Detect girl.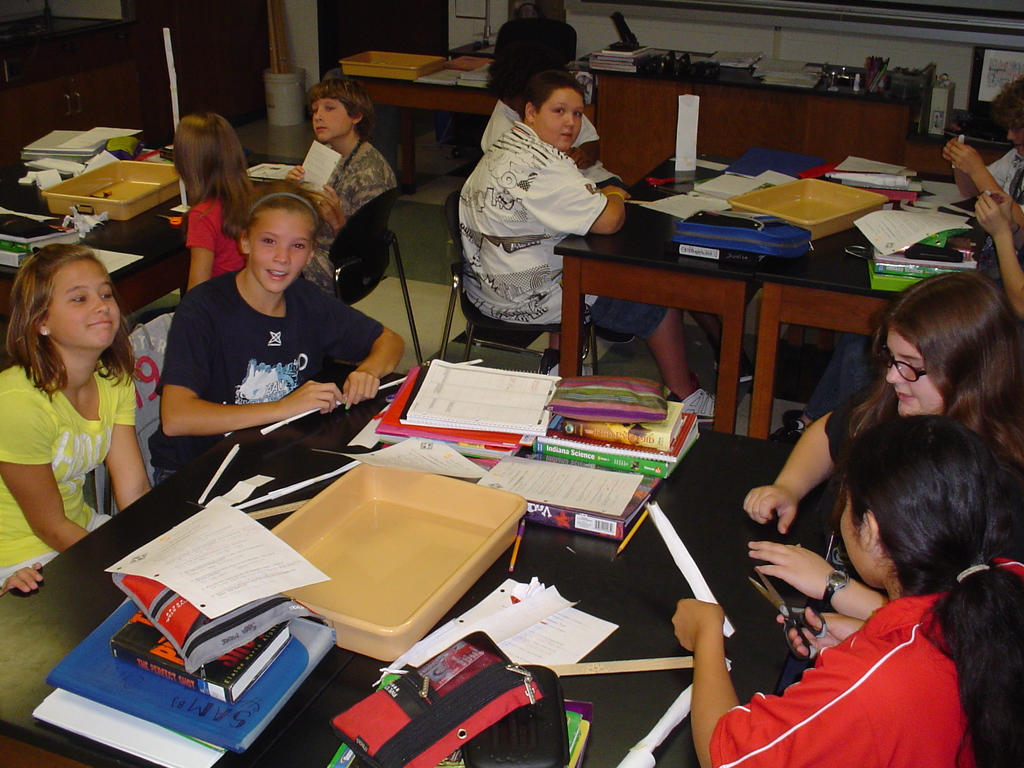
Detected at <bbox>158, 183, 403, 474</bbox>.
